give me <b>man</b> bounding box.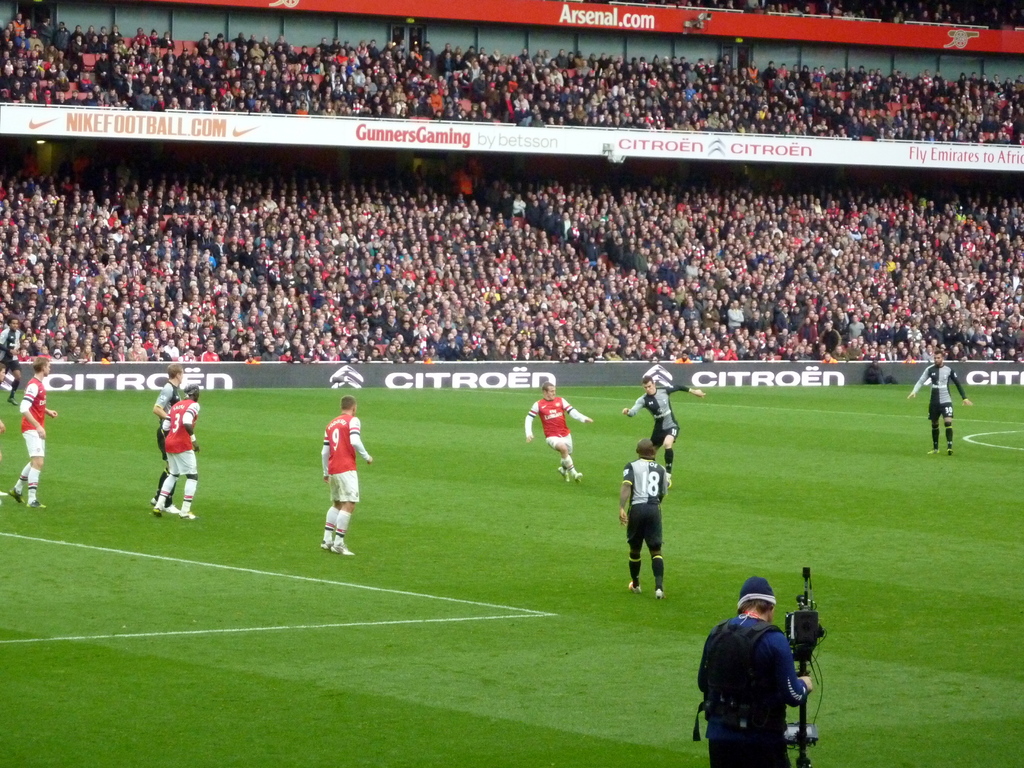
region(0, 314, 28, 402).
